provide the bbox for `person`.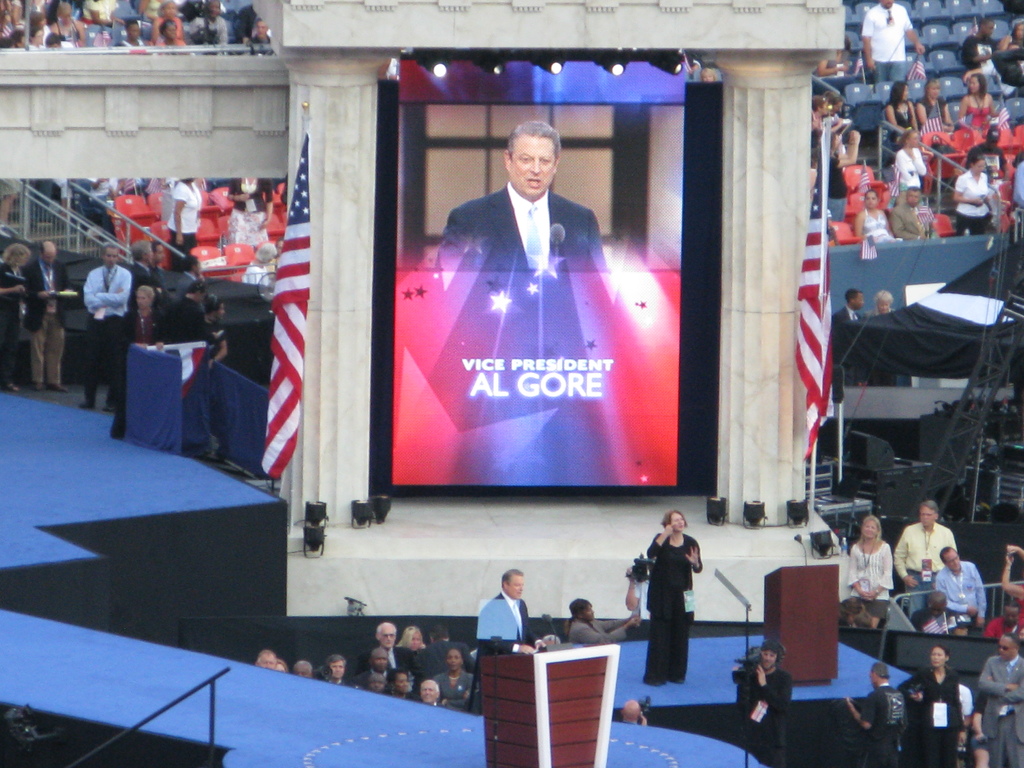
bbox=[966, 691, 994, 766].
